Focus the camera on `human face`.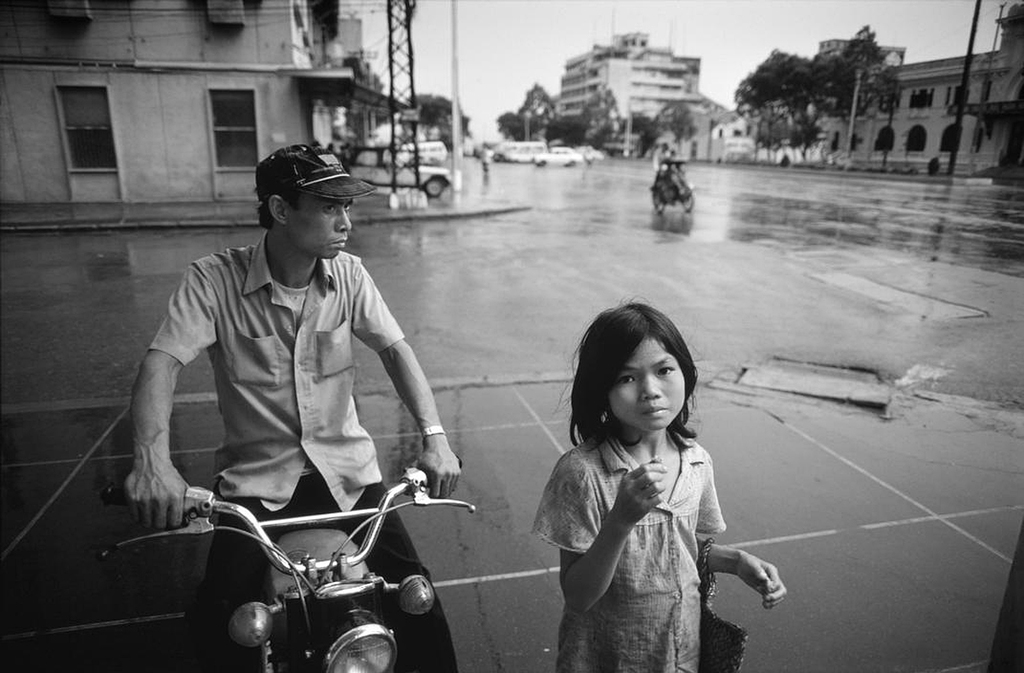
Focus region: x1=607, y1=337, x2=686, y2=431.
